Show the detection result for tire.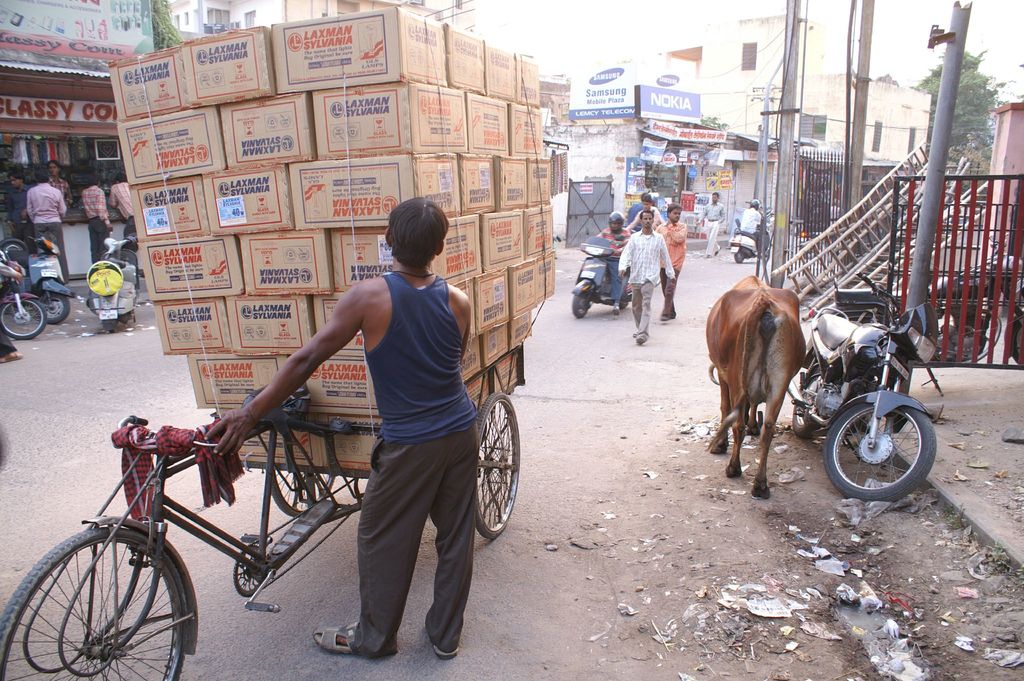
<box>573,294,592,318</box>.
